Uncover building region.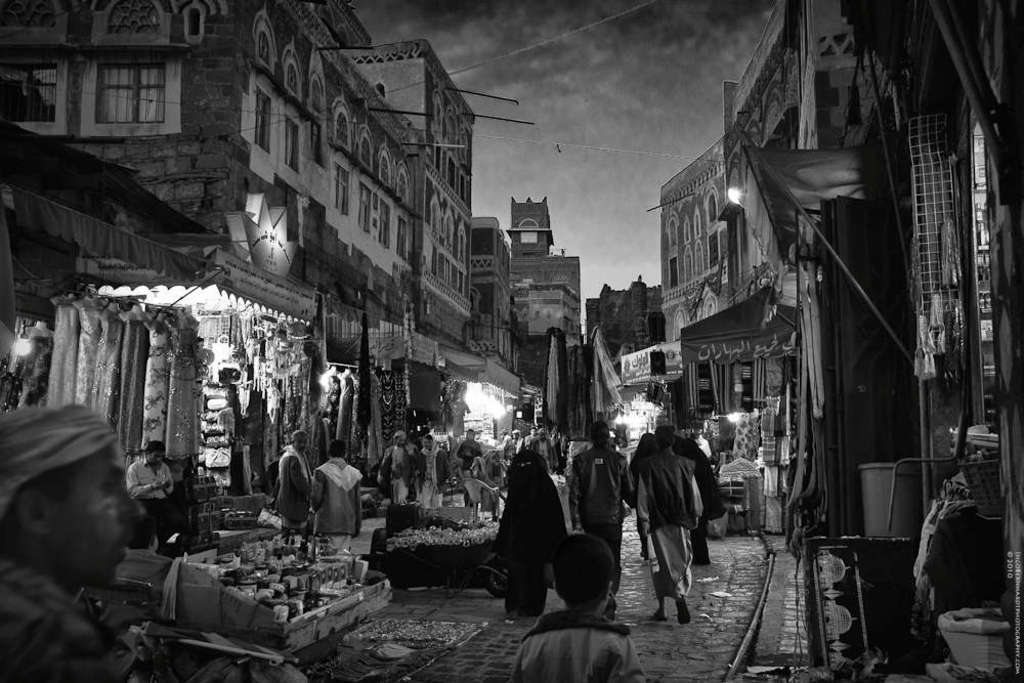
Uncovered: bbox=[0, 0, 478, 356].
